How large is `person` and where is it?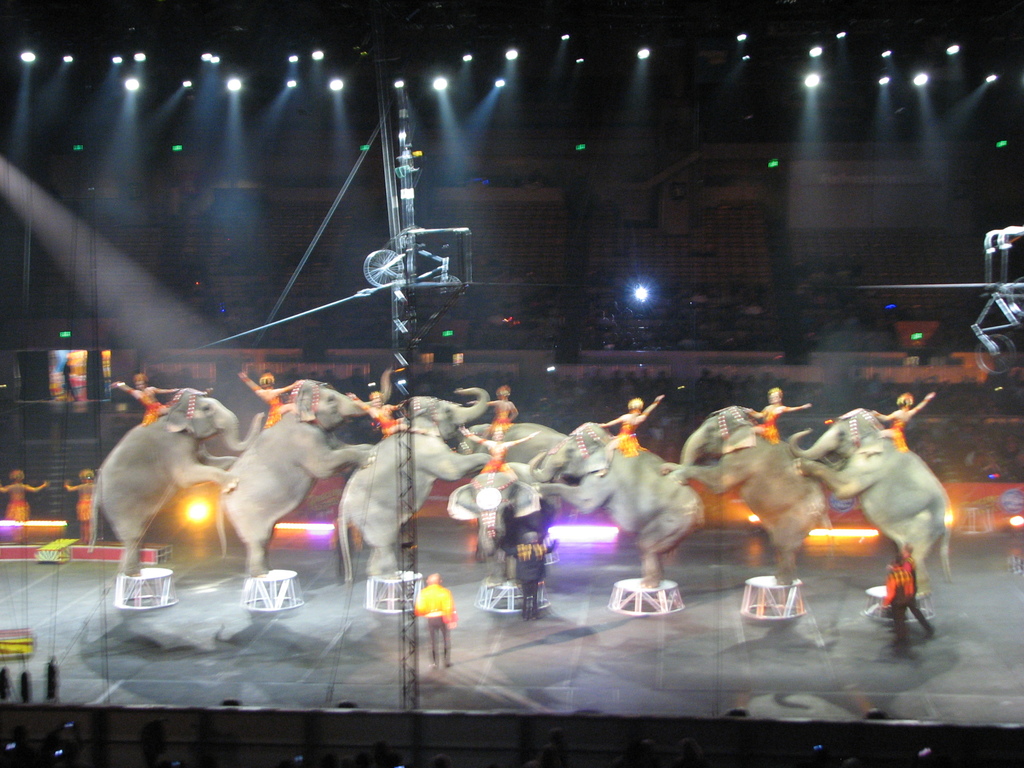
Bounding box: 413:579:457:671.
